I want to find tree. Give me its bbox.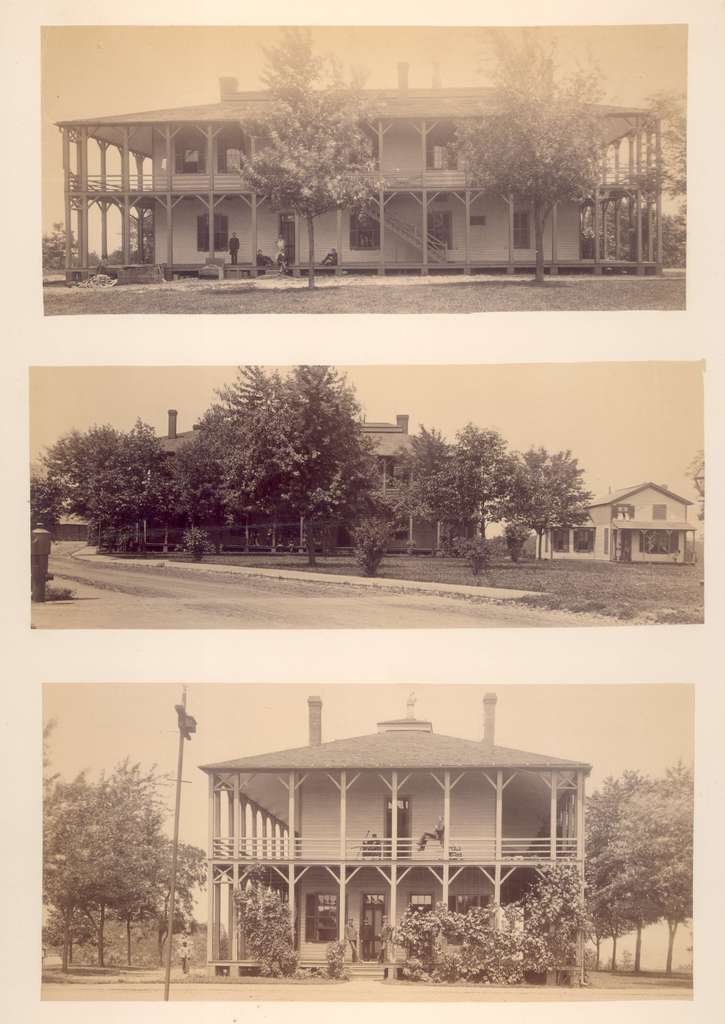
231:20:389:288.
